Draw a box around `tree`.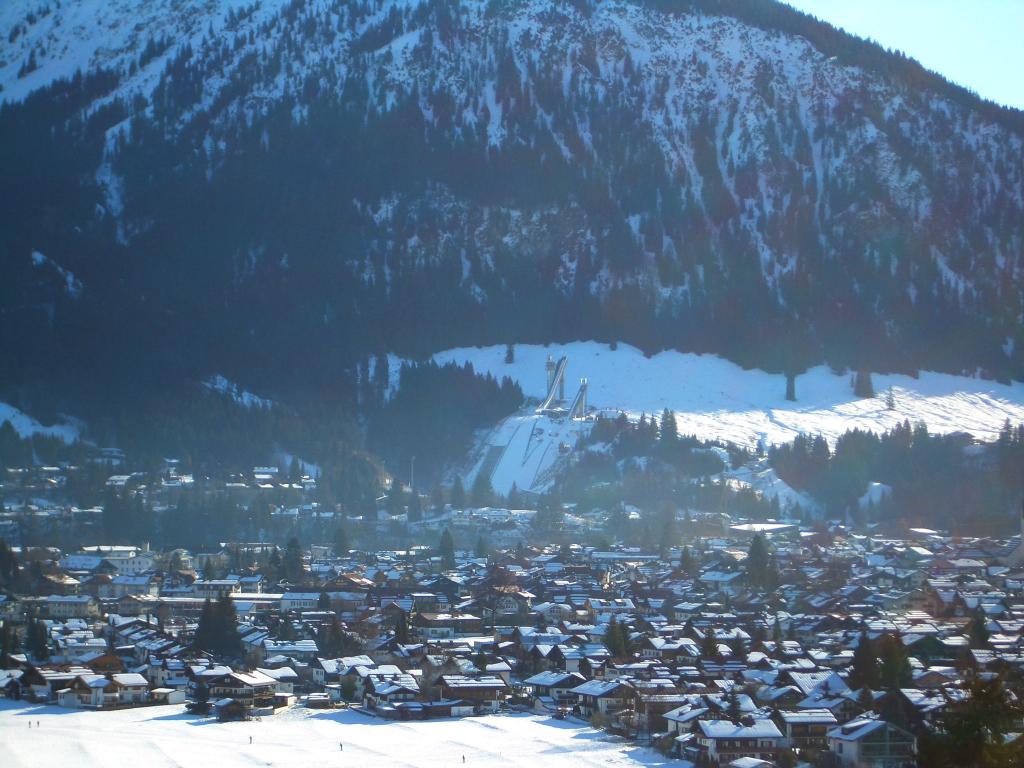
bbox=(316, 620, 358, 657).
